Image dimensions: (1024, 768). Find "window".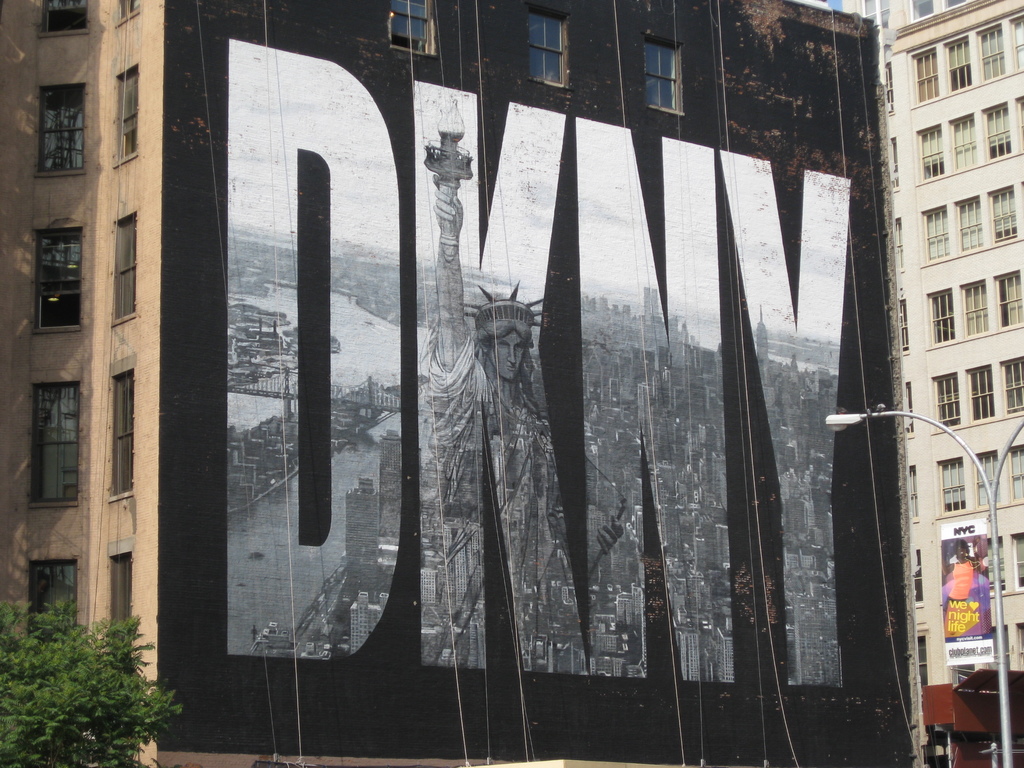
<region>115, 0, 140, 29</region>.
